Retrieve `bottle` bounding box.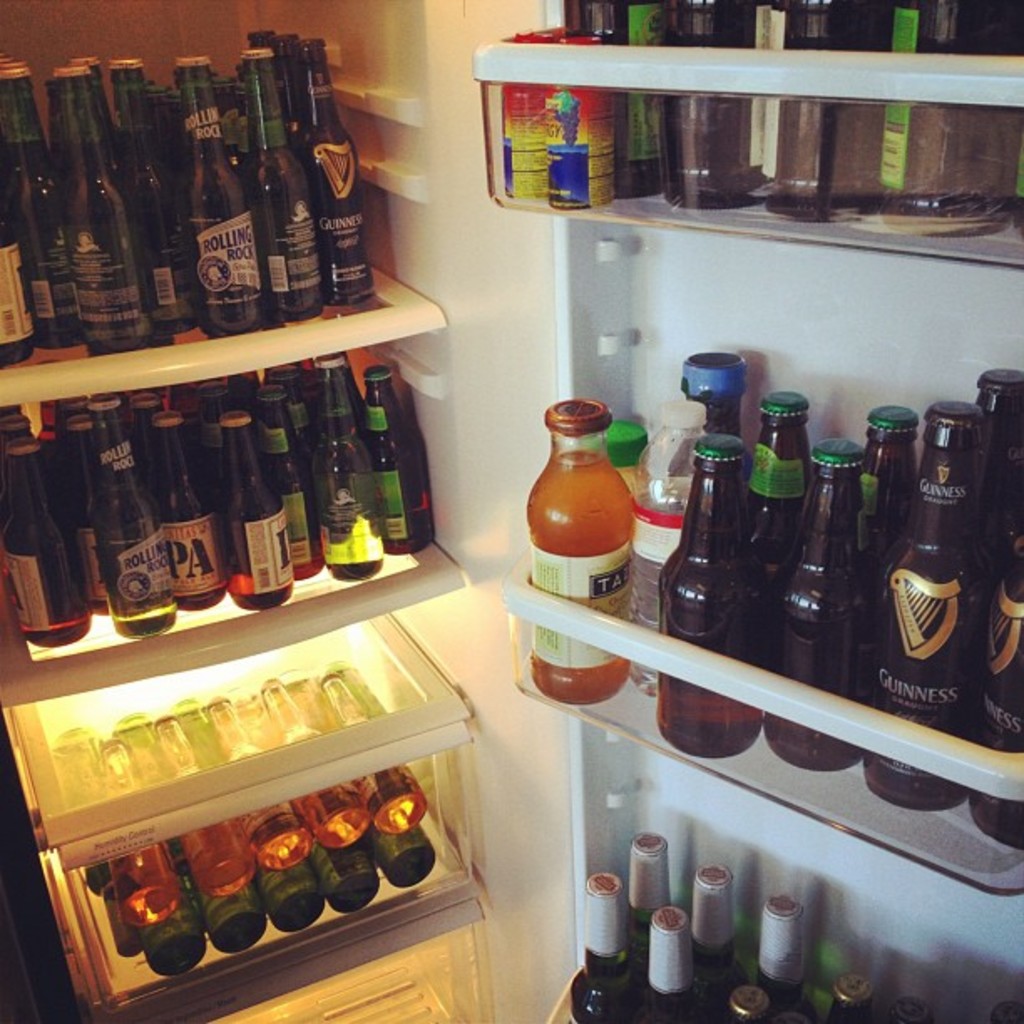
Bounding box: l=0, t=440, r=92, b=639.
